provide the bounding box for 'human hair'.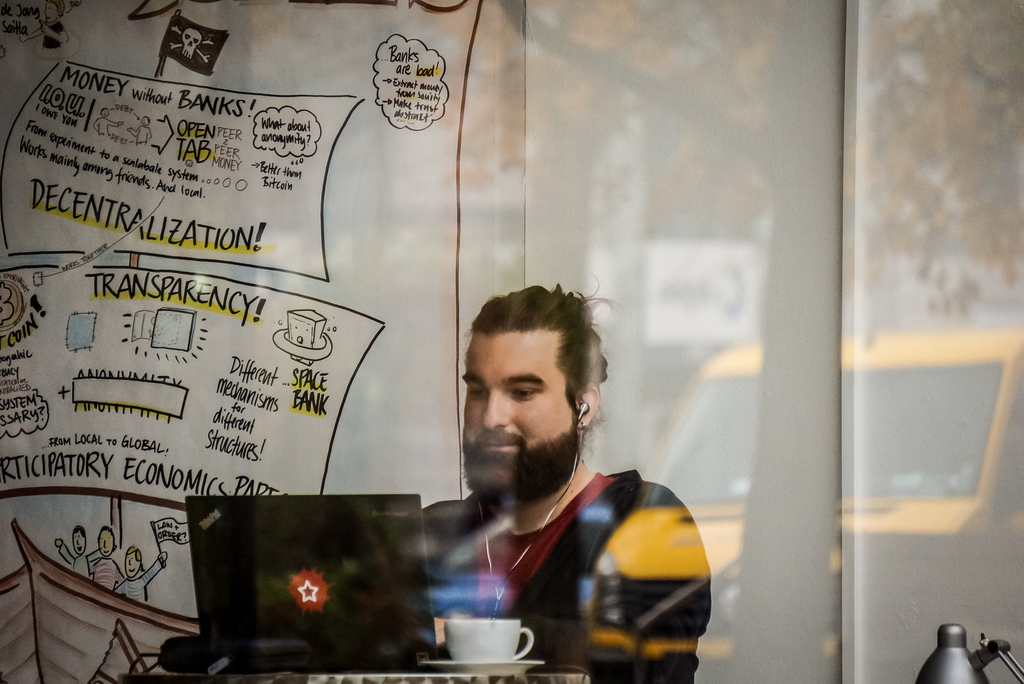
{"x1": 99, "y1": 526, "x2": 113, "y2": 549}.
